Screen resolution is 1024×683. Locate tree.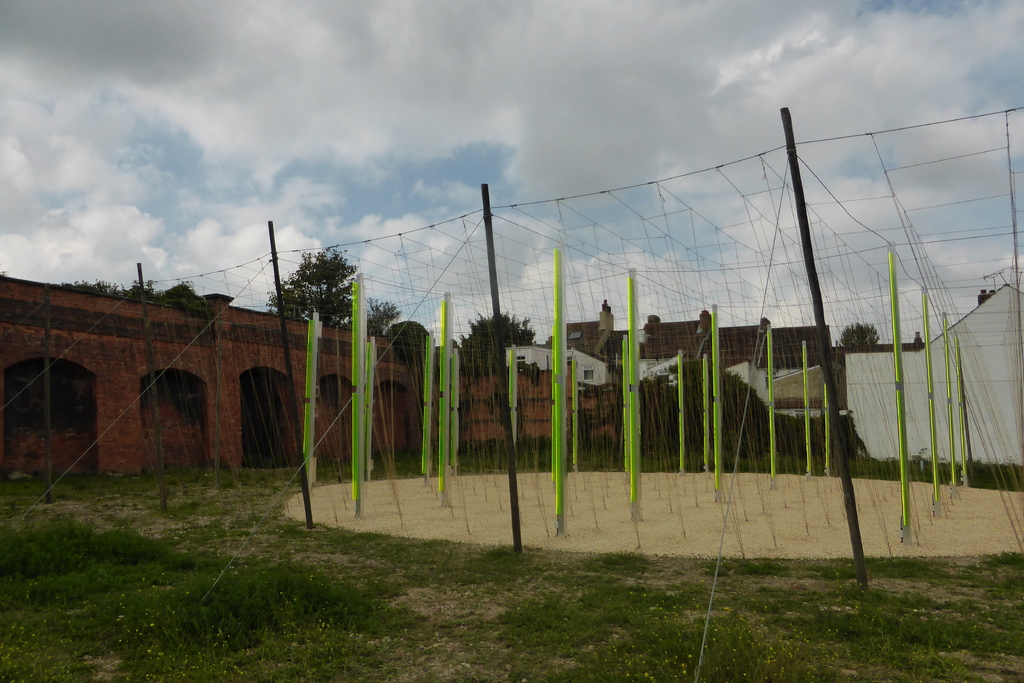
l=271, t=233, r=354, b=320.
